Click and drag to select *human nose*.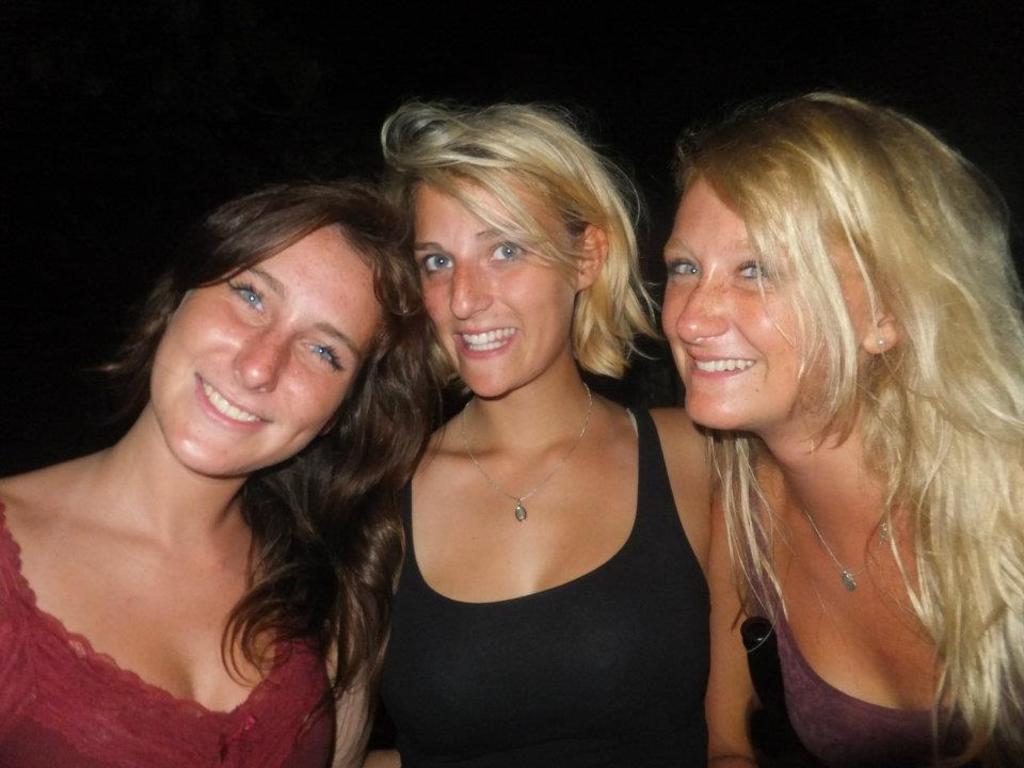
Selection: x1=229, y1=333, x2=286, y2=395.
